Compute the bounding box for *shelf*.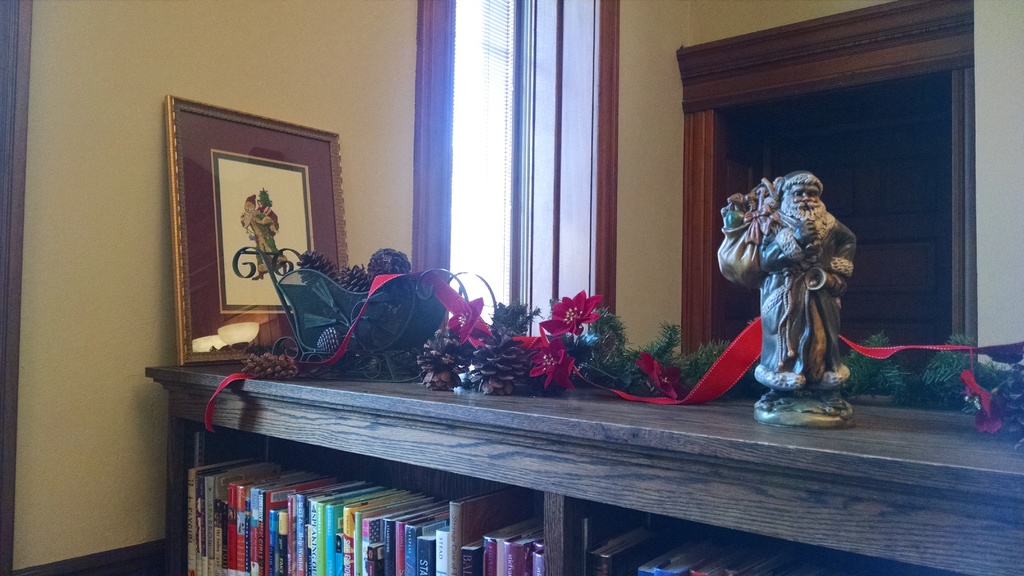
<bbox>66, 73, 907, 575</bbox>.
